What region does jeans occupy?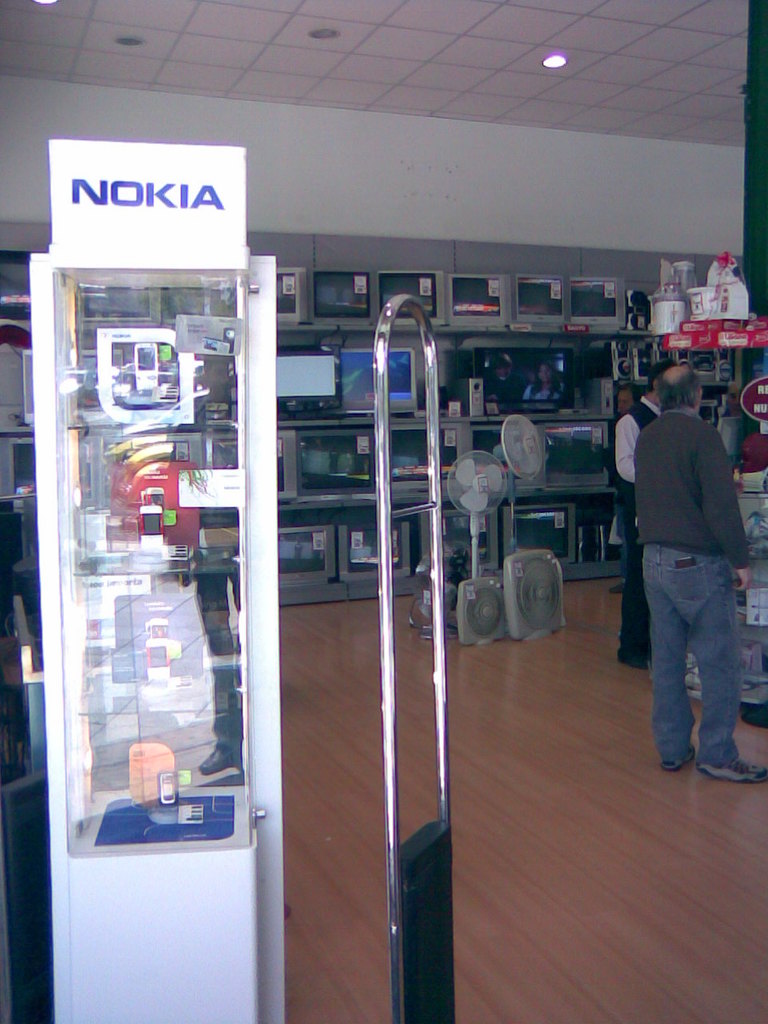
crop(646, 546, 739, 756).
